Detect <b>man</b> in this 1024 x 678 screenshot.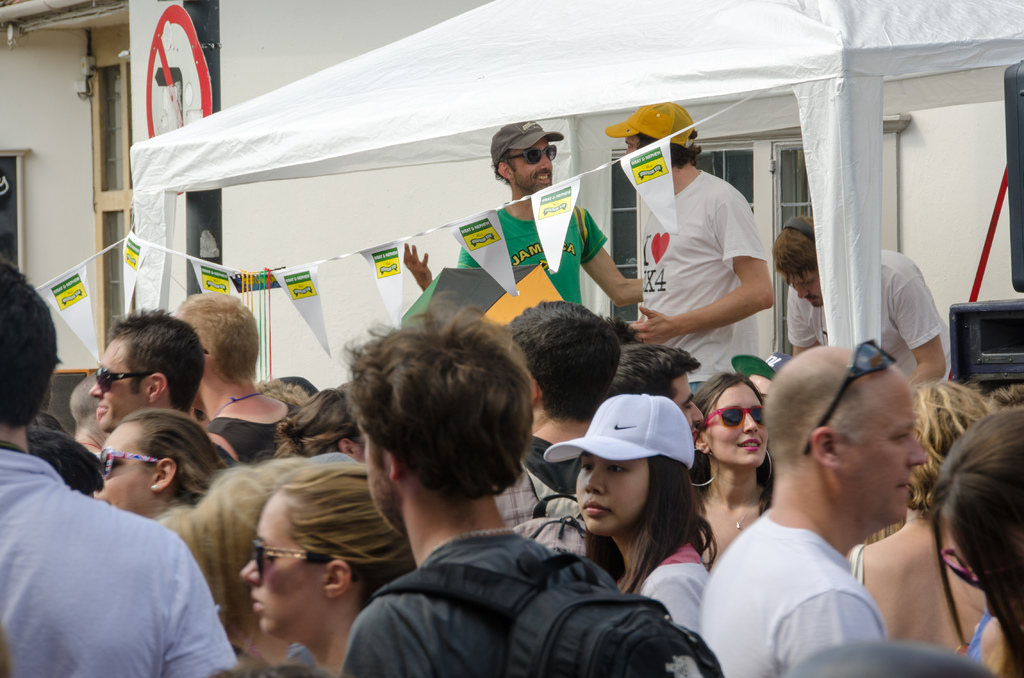
Detection: bbox=[604, 102, 776, 398].
